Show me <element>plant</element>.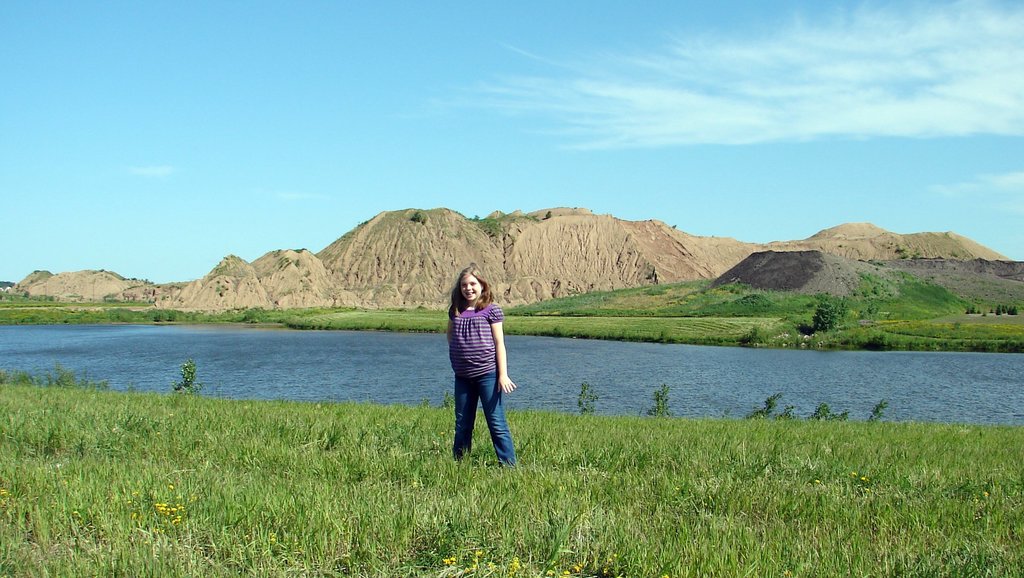
<element>plant</element> is here: 742 323 767 347.
